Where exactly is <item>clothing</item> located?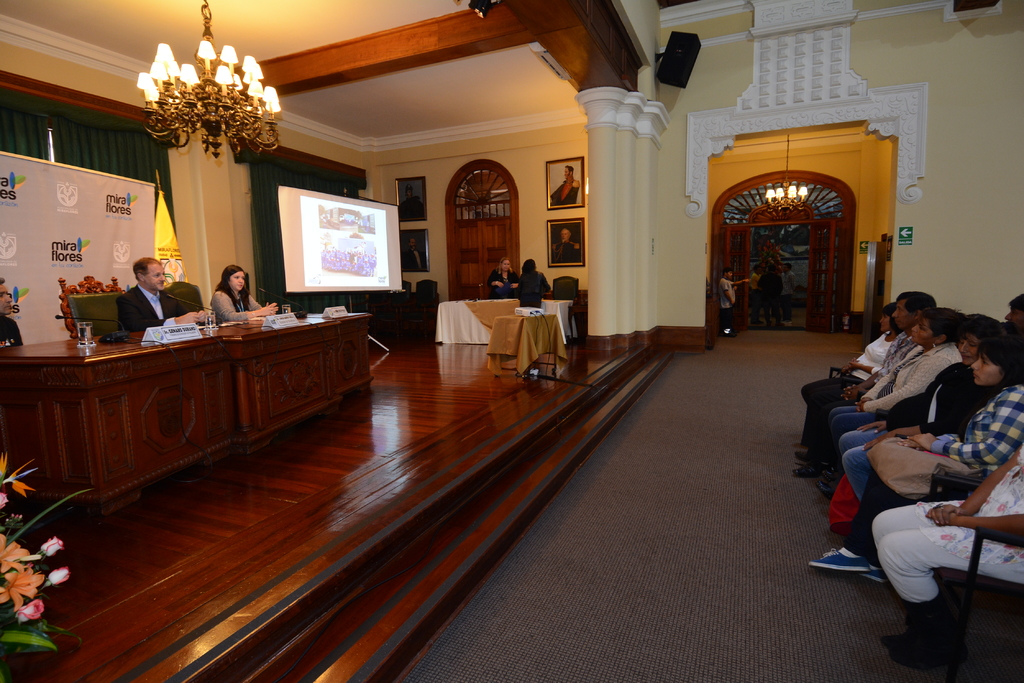
Its bounding box is x1=746, y1=272, x2=760, y2=308.
